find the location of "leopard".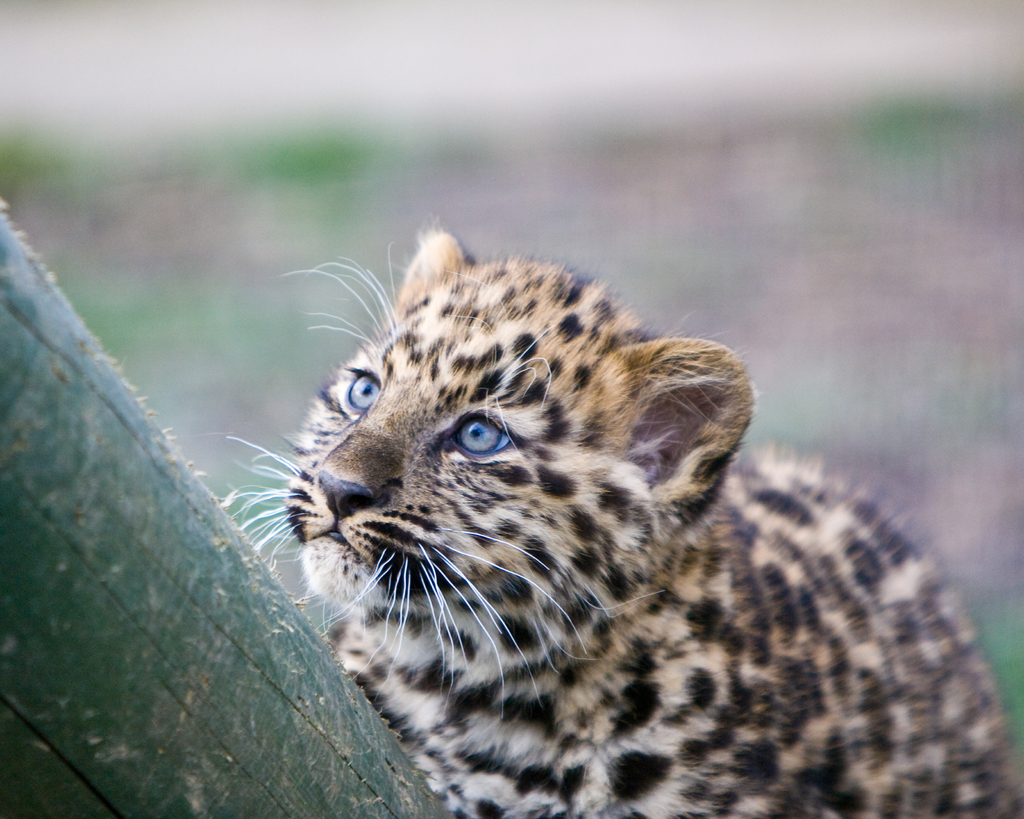
Location: x1=215 y1=213 x2=1023 y2=818.
